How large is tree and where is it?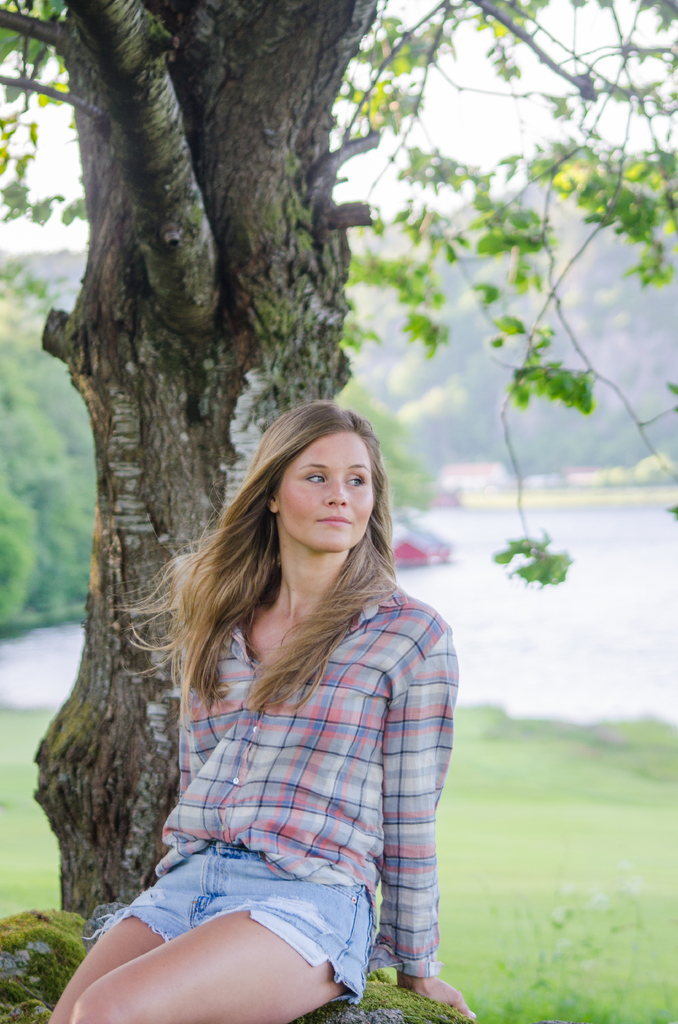
Bounding box: bbox=(0, 15, 677, 797).
